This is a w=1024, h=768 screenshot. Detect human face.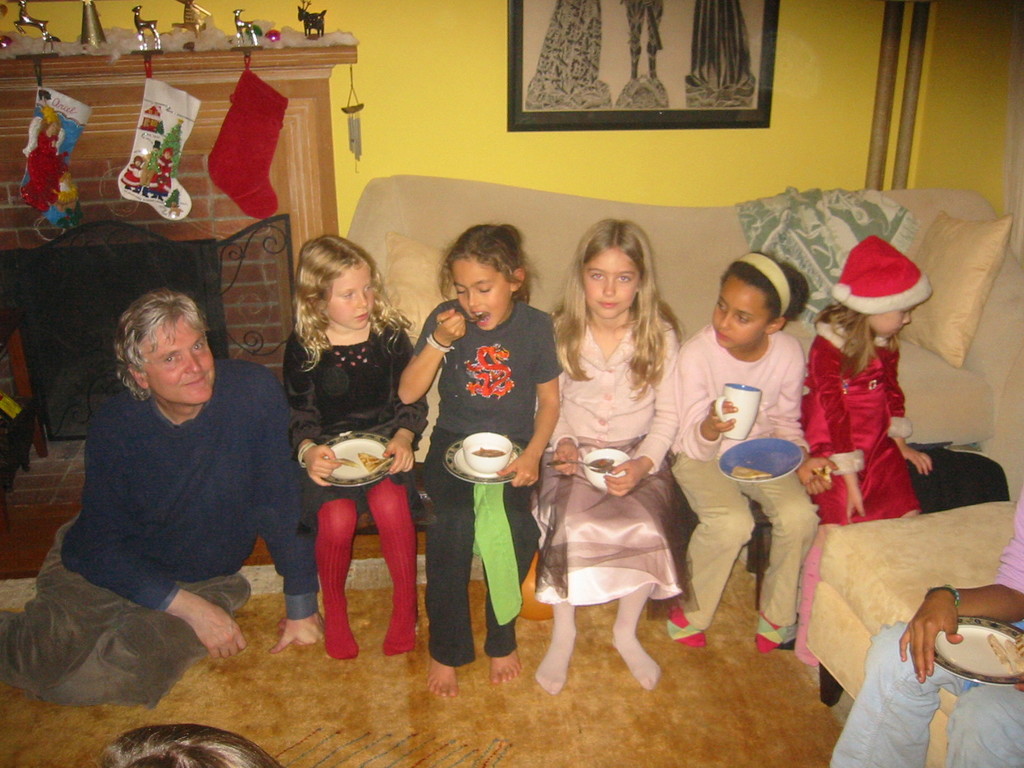
box(586, 254, 642, 314).
